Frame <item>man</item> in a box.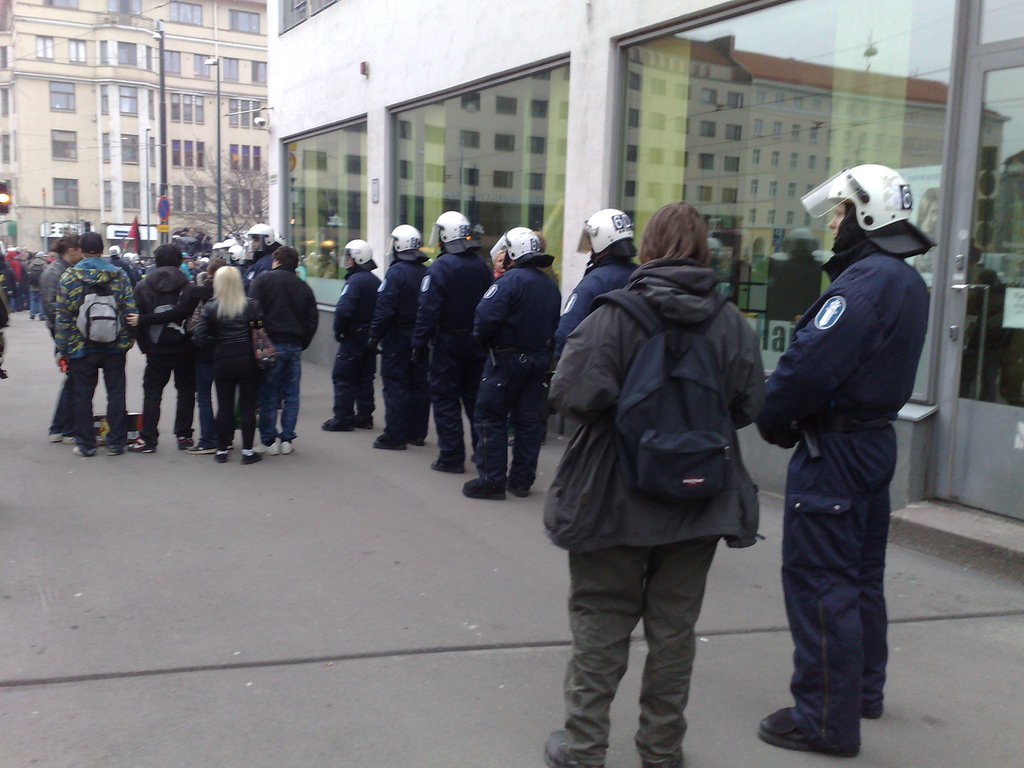
BBox(136, 243, 193, 450).
